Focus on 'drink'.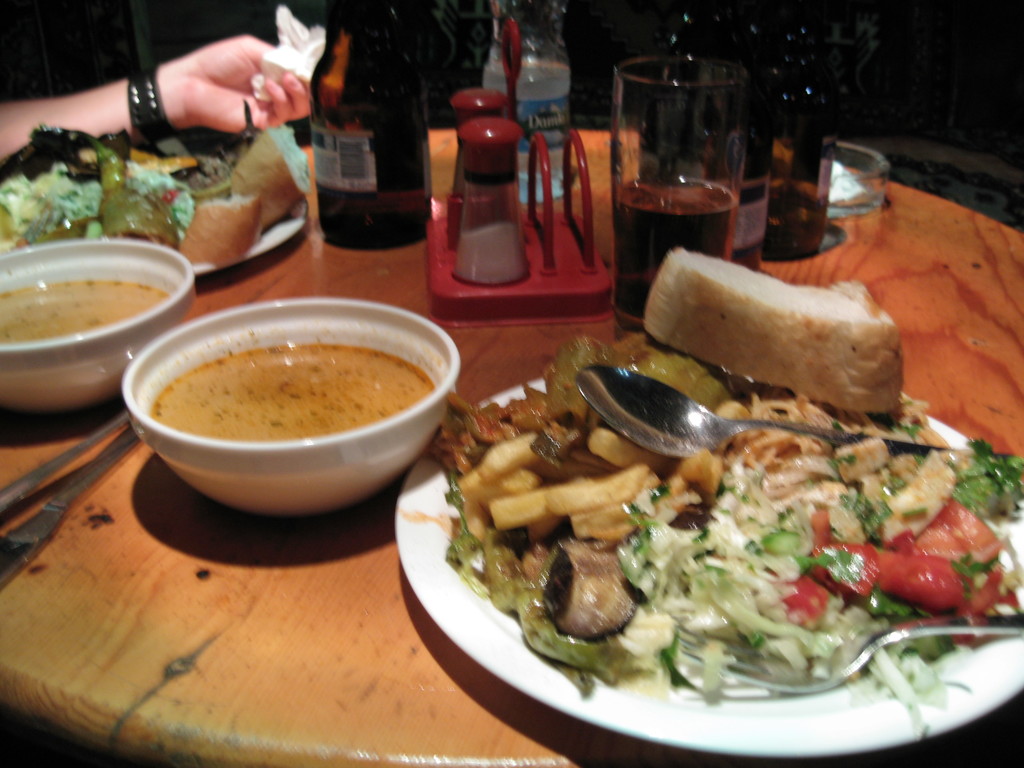
Focused at 765,175,828,252.
